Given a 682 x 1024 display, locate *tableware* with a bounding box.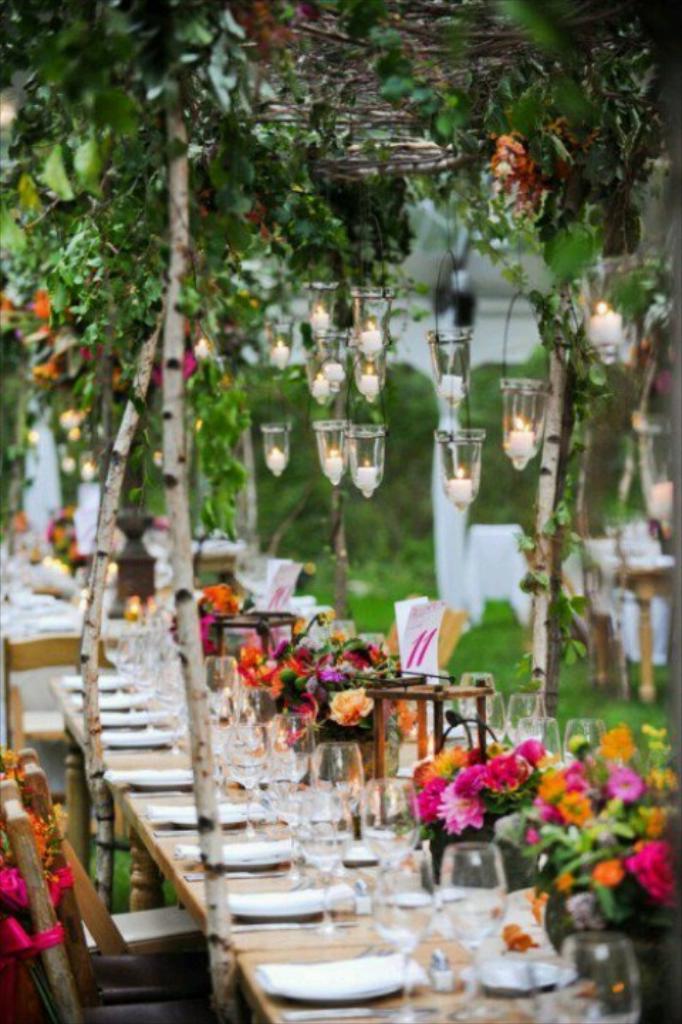
Located: (x1=217, y1=885, x2=440, y2=1008).
